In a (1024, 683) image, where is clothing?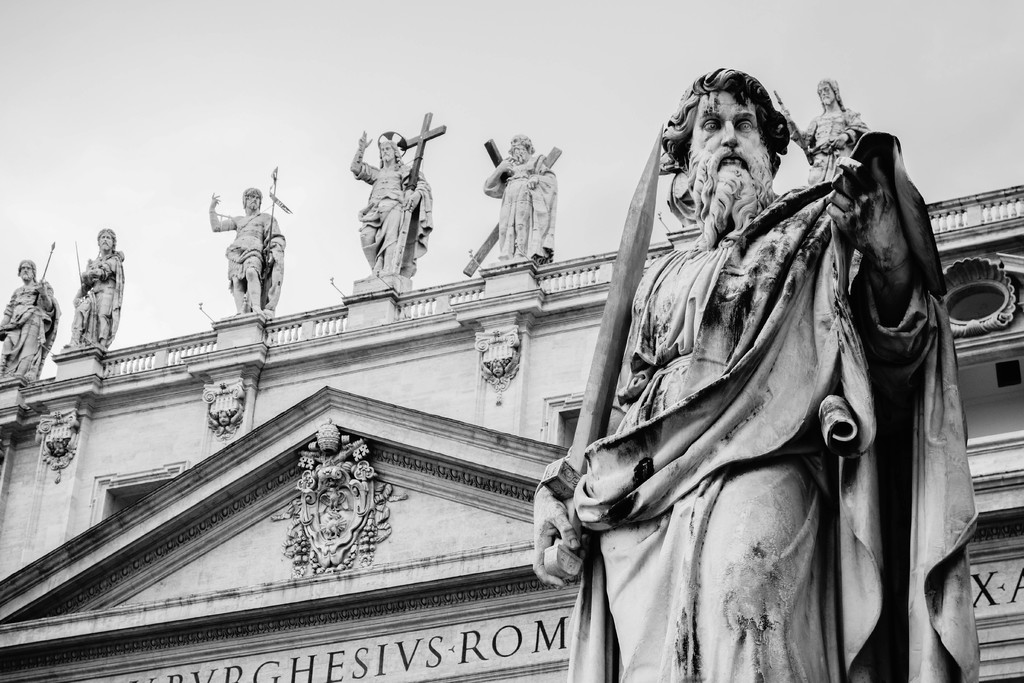
<bbox>0, 275, 61, 380</bbox>.
